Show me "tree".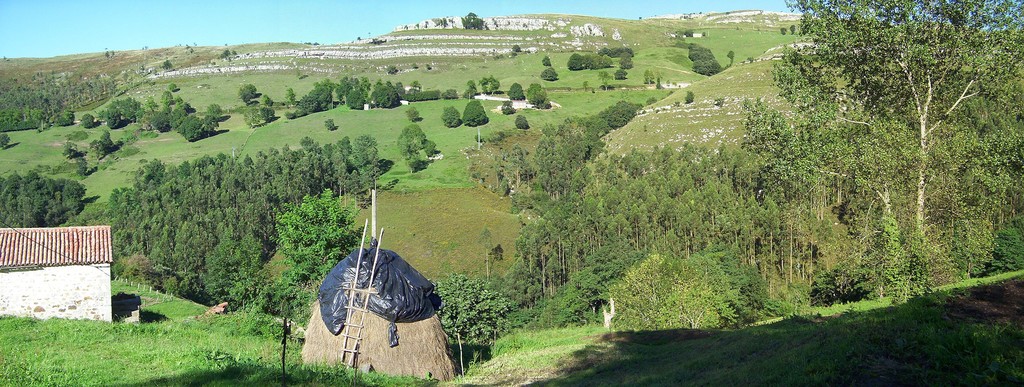
"tree" is here: BBox(537, 69, 556, 79).
